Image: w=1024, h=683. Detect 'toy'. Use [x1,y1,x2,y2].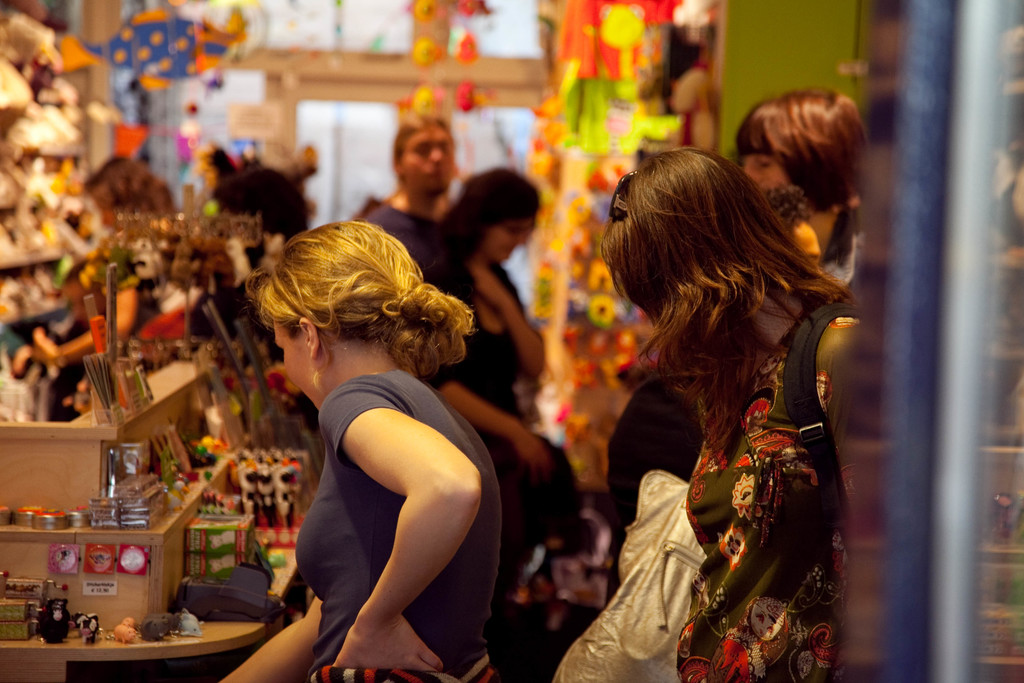
[556,0,684,155].
